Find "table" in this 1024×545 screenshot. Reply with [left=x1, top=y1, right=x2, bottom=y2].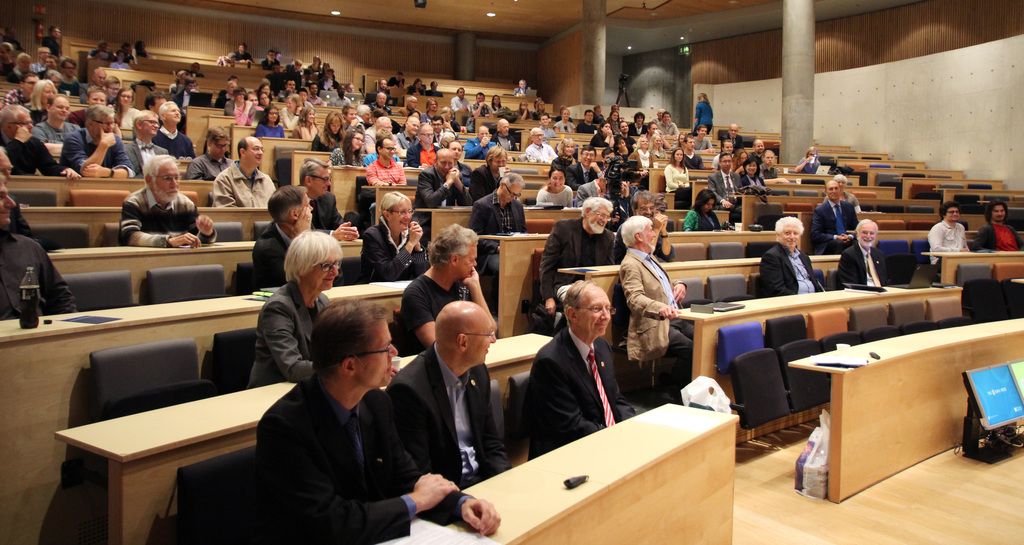
[left=399, top=83, right=548, bottom=129].
